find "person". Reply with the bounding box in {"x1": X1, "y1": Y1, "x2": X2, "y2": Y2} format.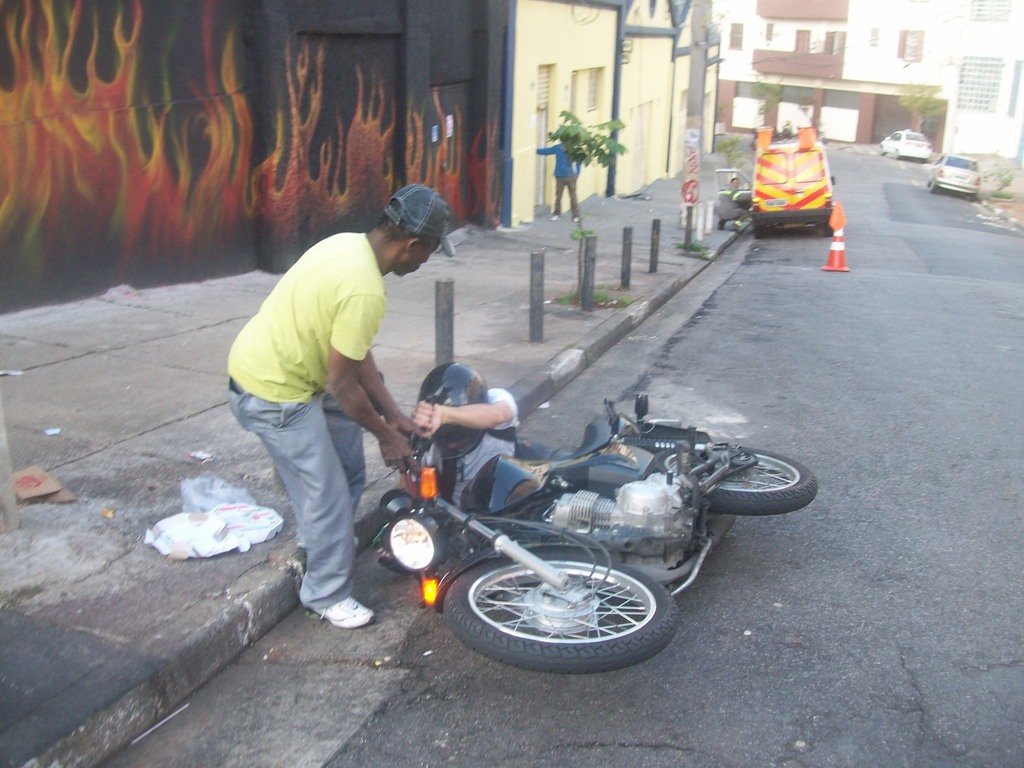
{"x1": 393, "y1": 367, "x2": 538, "y2": 491}.
